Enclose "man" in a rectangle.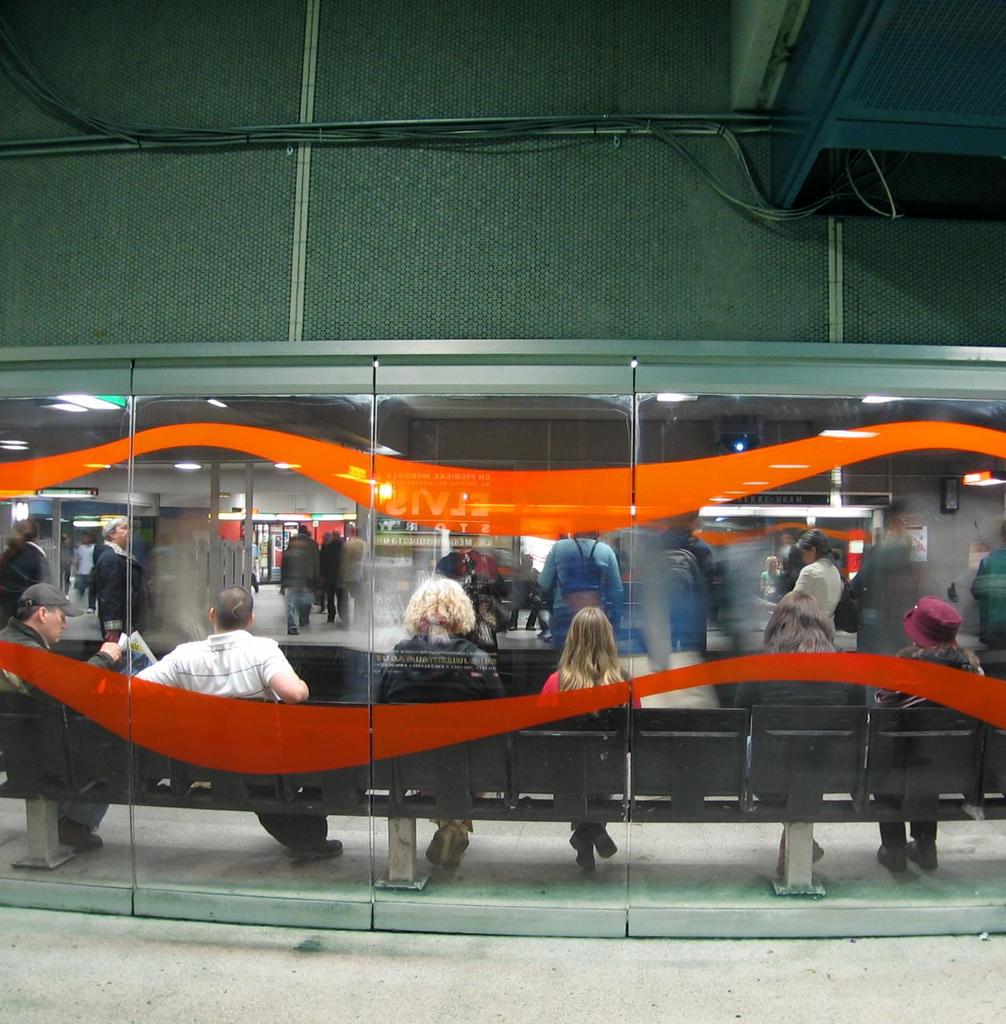
rect(131, 589, 345, 858).
